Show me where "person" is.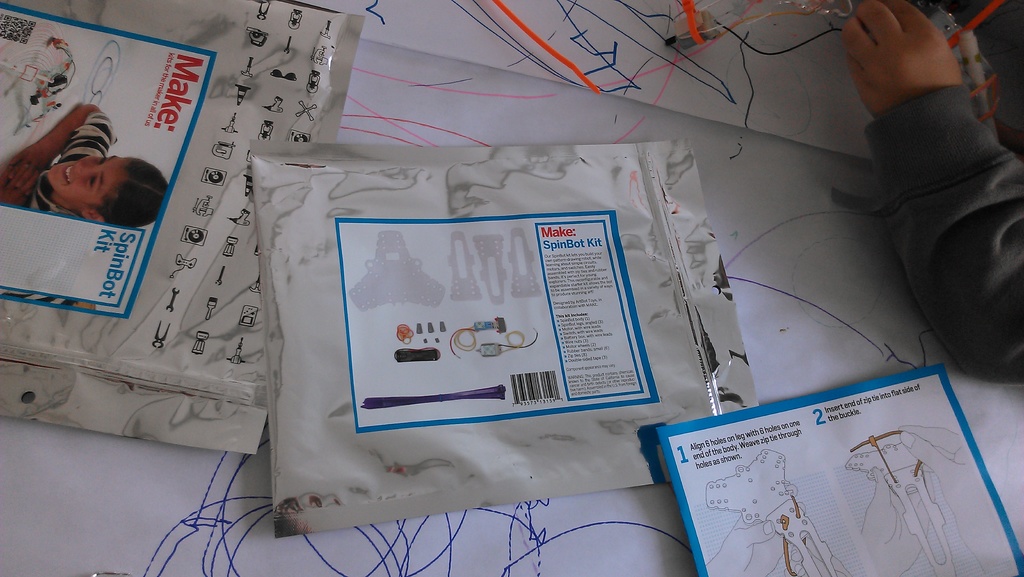
"person" is at bbox=[838, 0, 1023, 386].
